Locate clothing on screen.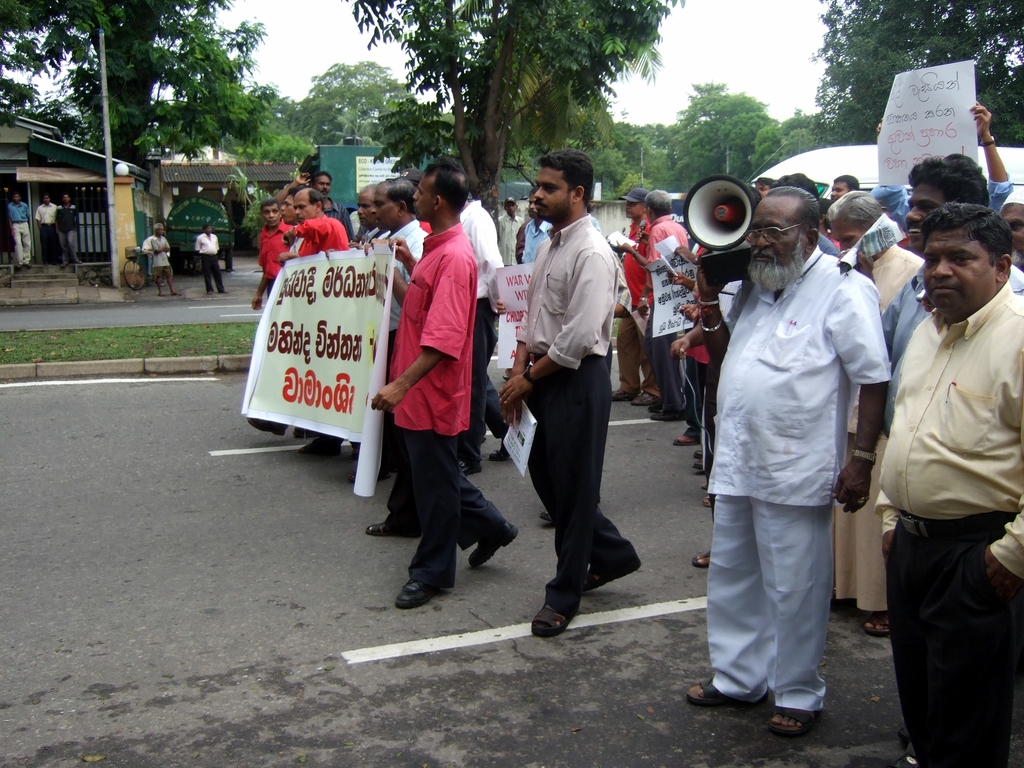
On screen at bbox=[518, 213, 554, 257].
